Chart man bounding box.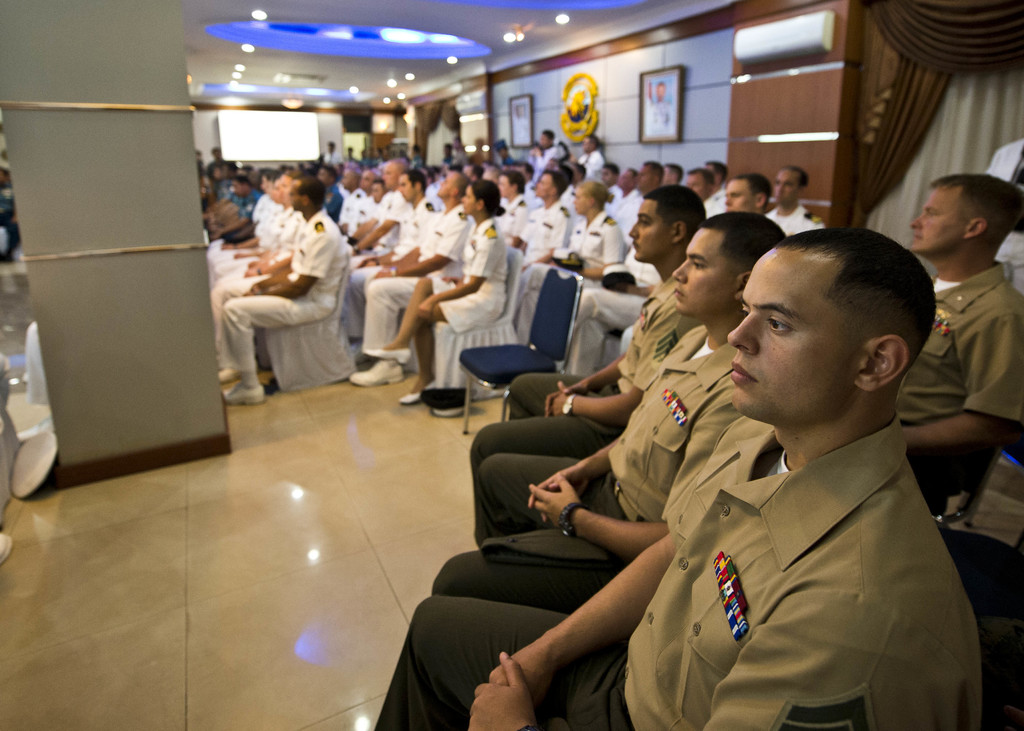
Charted: 708:161:727:193.
